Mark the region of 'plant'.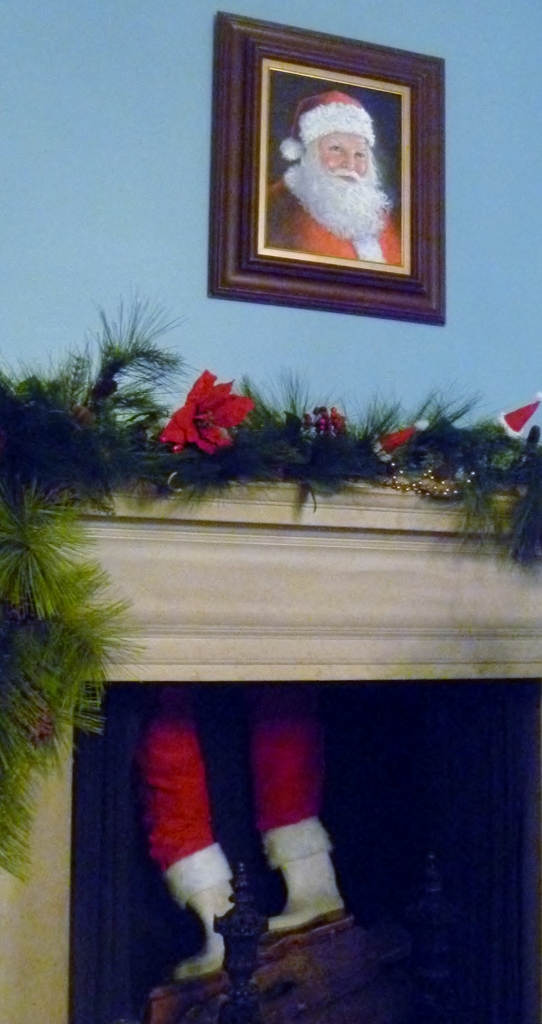
Region: [left=163, top=333, right=516, bottom=533].
